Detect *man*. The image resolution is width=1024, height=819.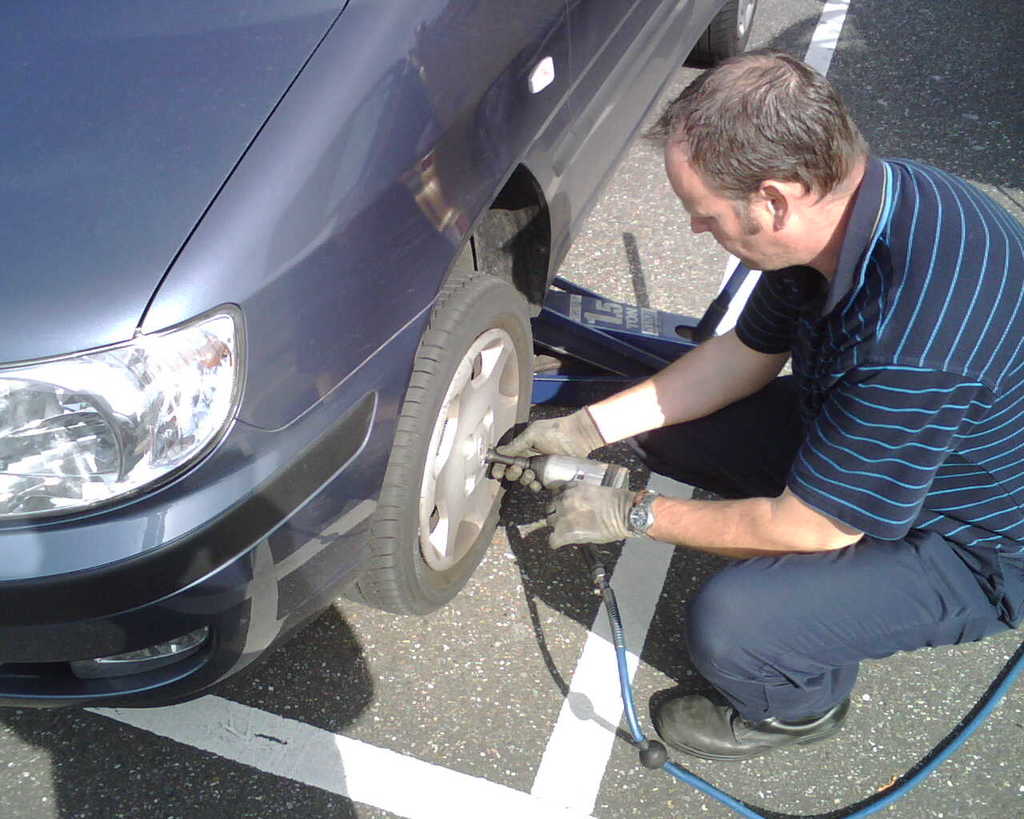
(453,50,971,750).
